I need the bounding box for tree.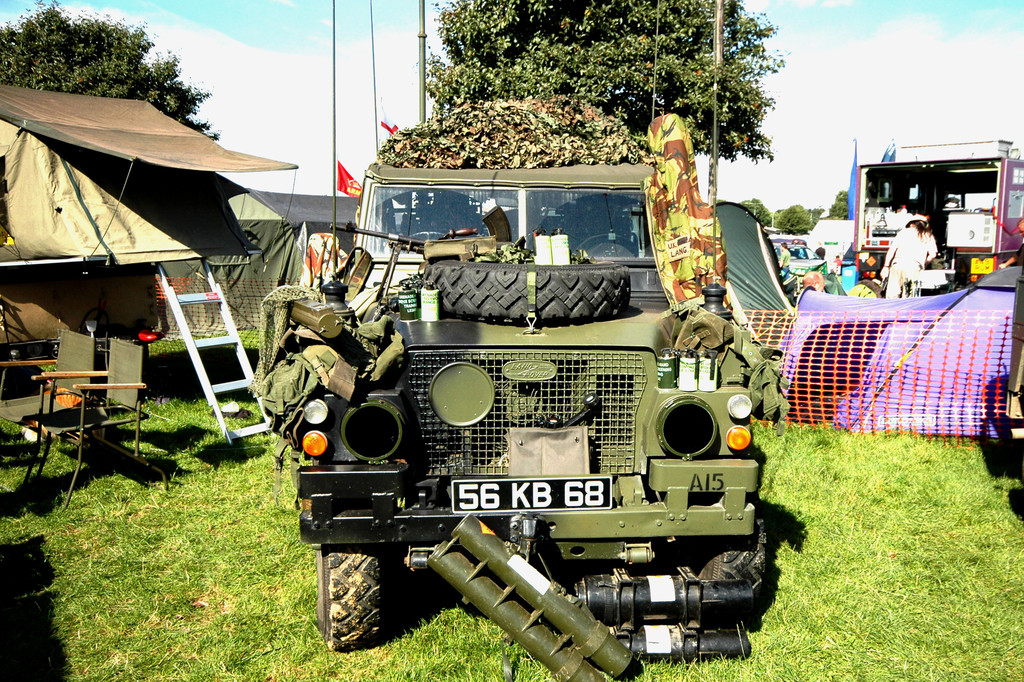
Here it is: (x1=365, y1=0, x2=819, y2=230).
